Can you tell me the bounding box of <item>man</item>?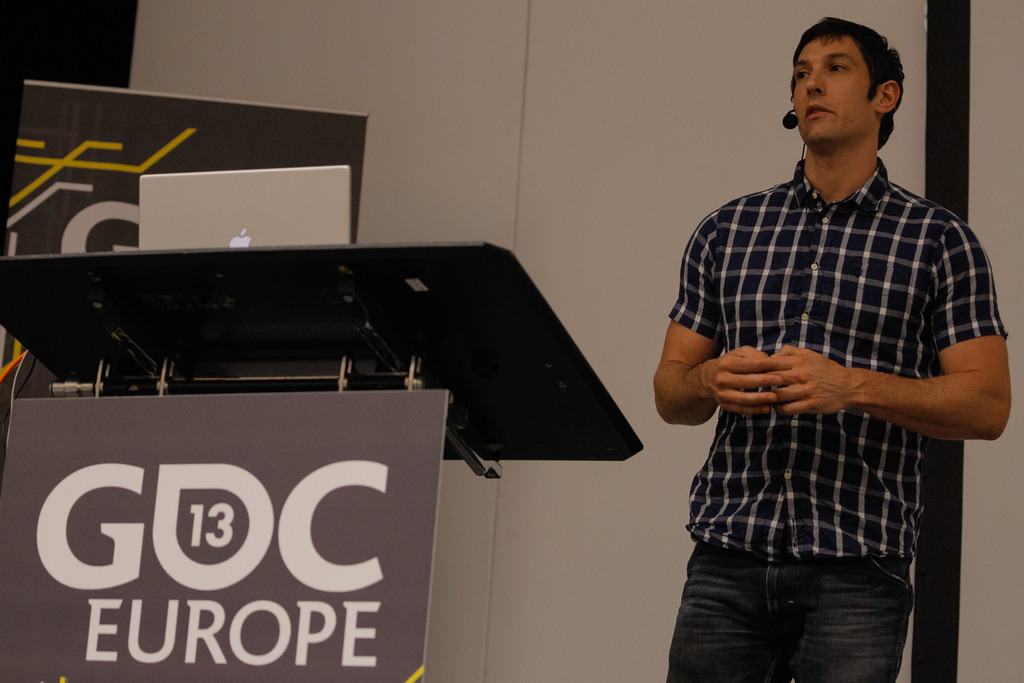
bbox=(664, 9, 991, 661).
